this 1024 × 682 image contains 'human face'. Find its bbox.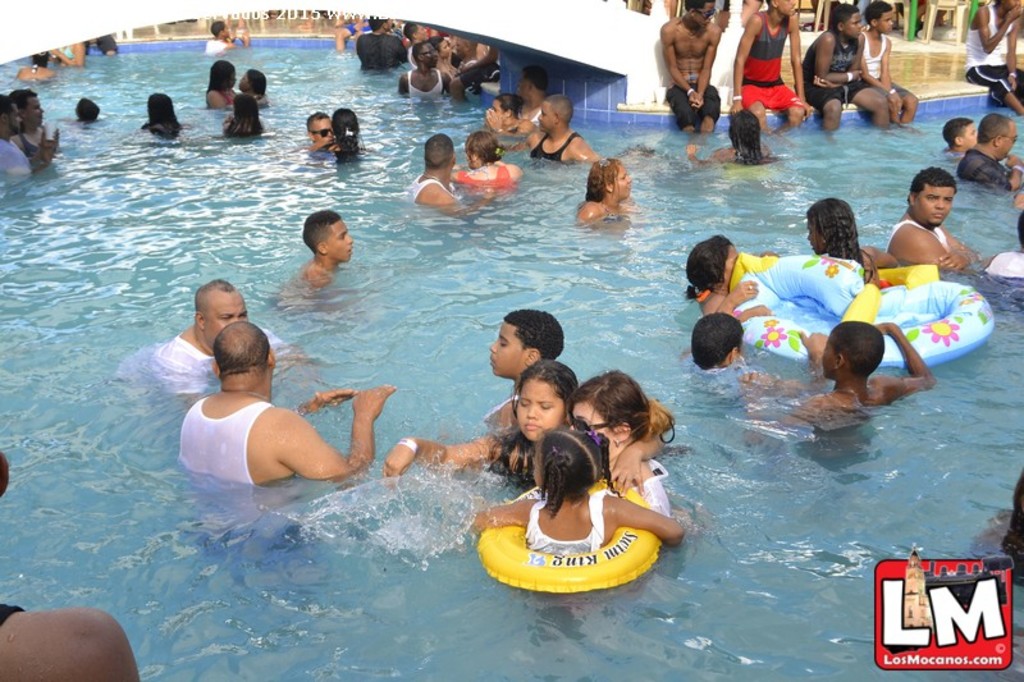
568 409 611 443.
